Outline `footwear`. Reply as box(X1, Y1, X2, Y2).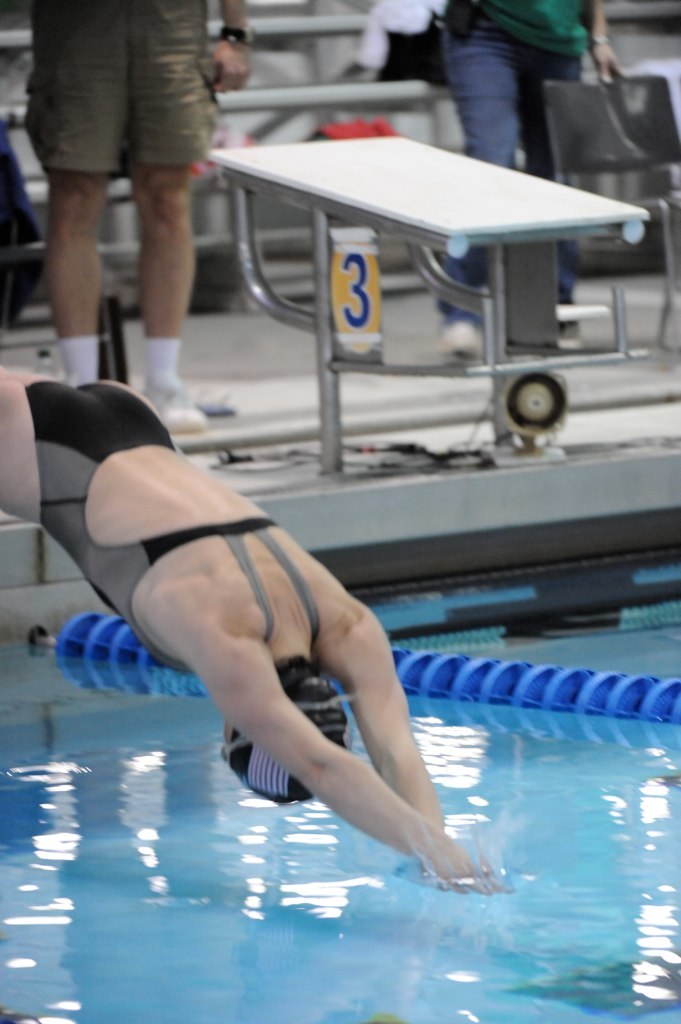
box(143, 378, 206, 437).
